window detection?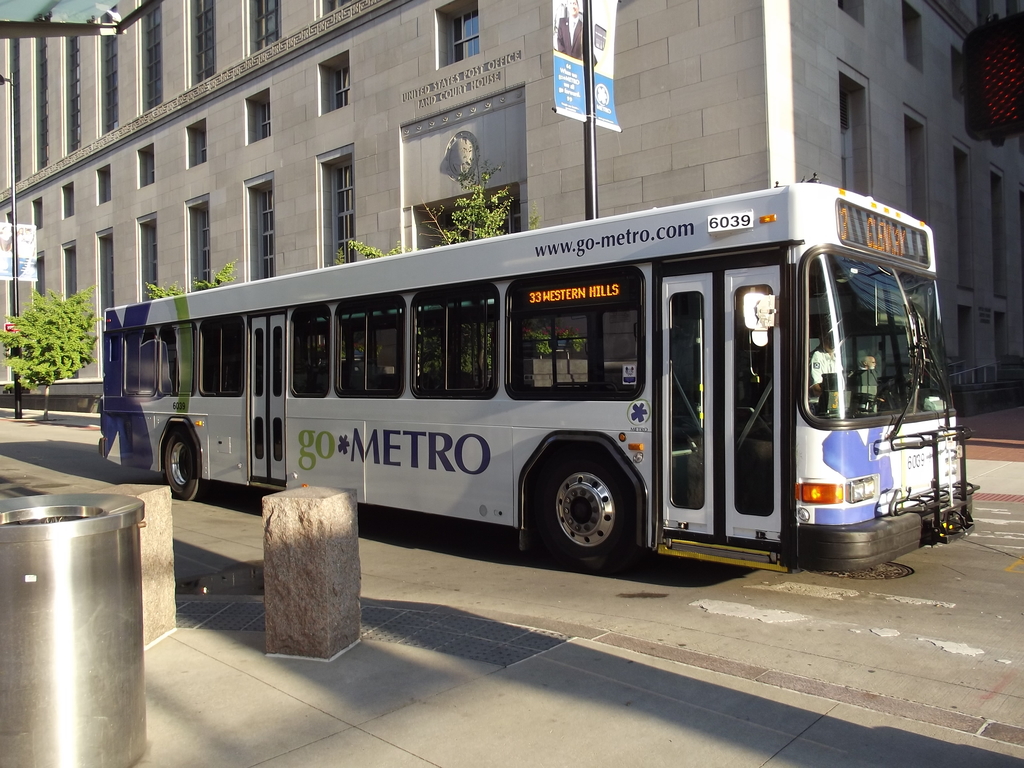
332/298/406/402
